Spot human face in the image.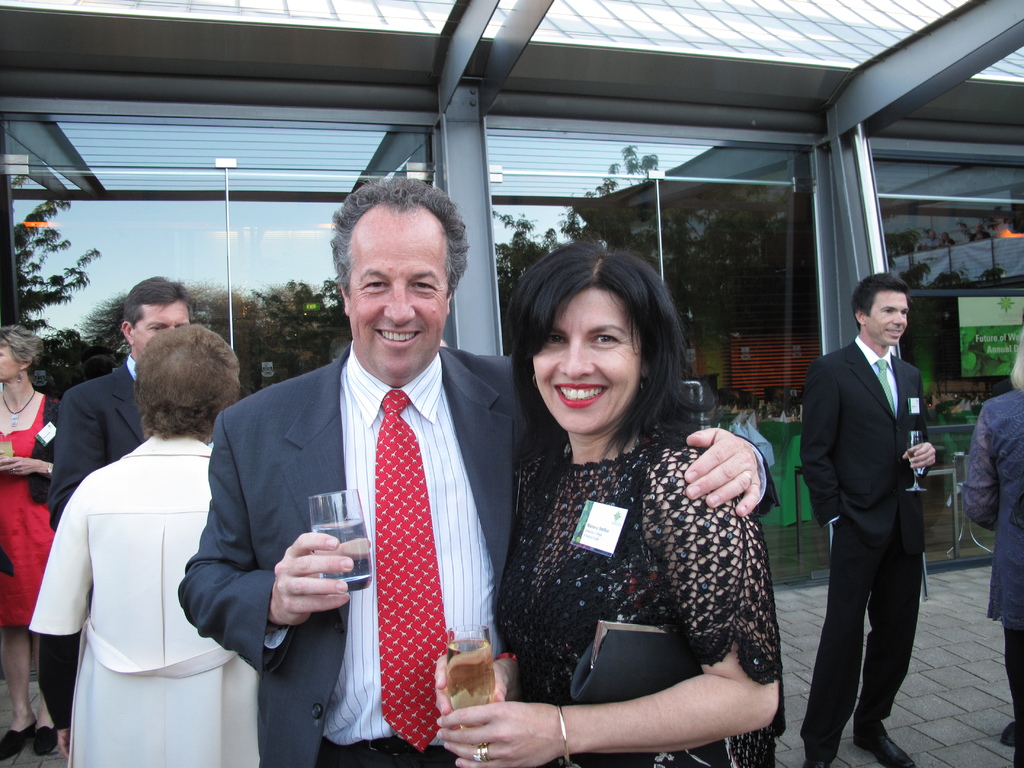
human face found at (532,283,648,435).
